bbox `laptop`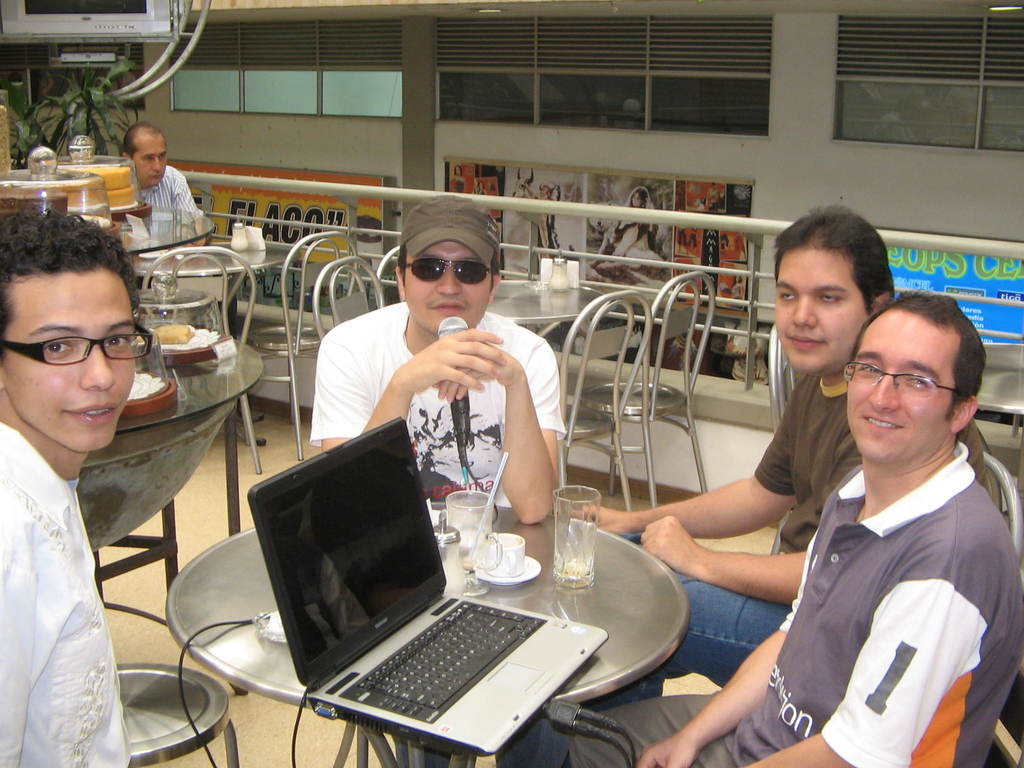
select_region(237, 417, 609, 762)
